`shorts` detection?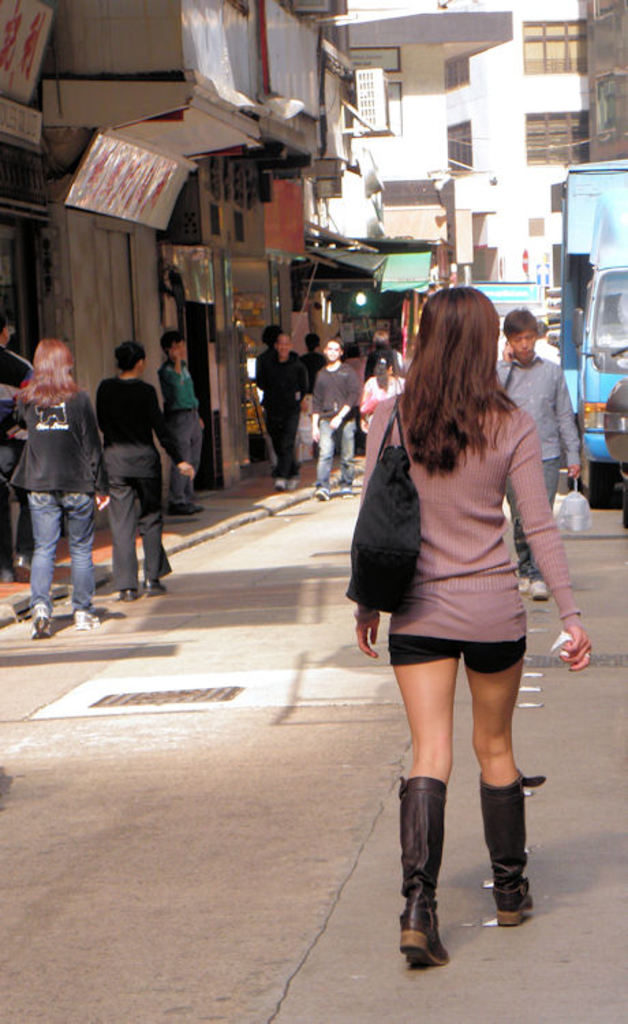
{"x1": 388, "y1": 634, "x2": 527, "y2": 672}
